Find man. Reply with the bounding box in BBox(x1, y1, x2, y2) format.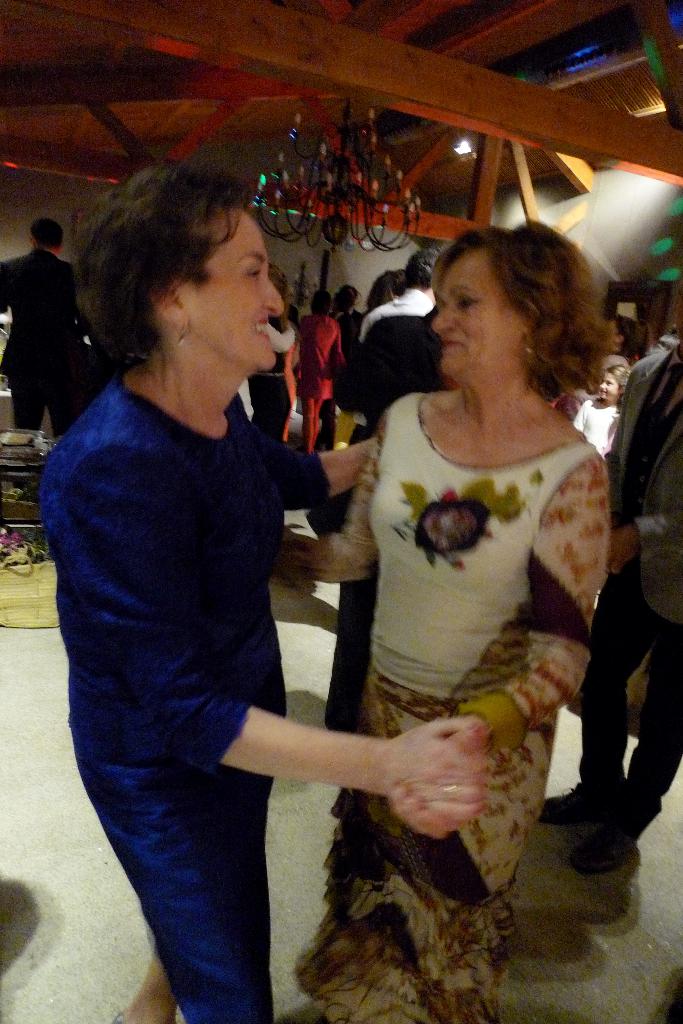
BBox(337, 285, 355, 314).
